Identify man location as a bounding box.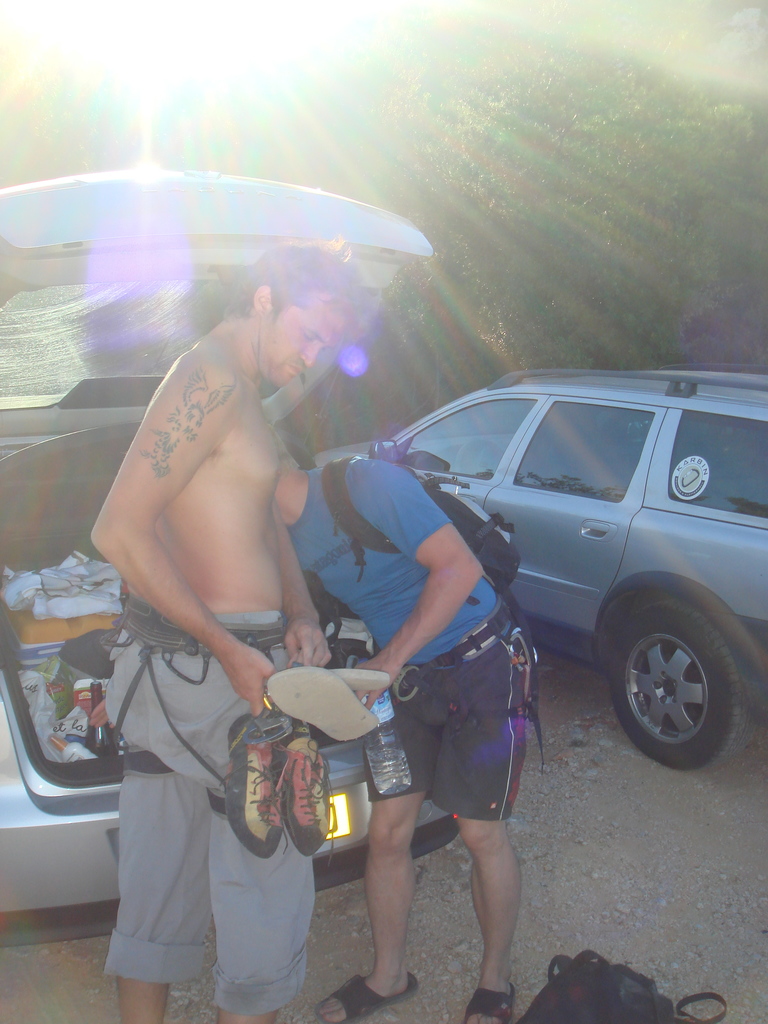
[x1=263, y1=405, x2=531, y2=1023].
